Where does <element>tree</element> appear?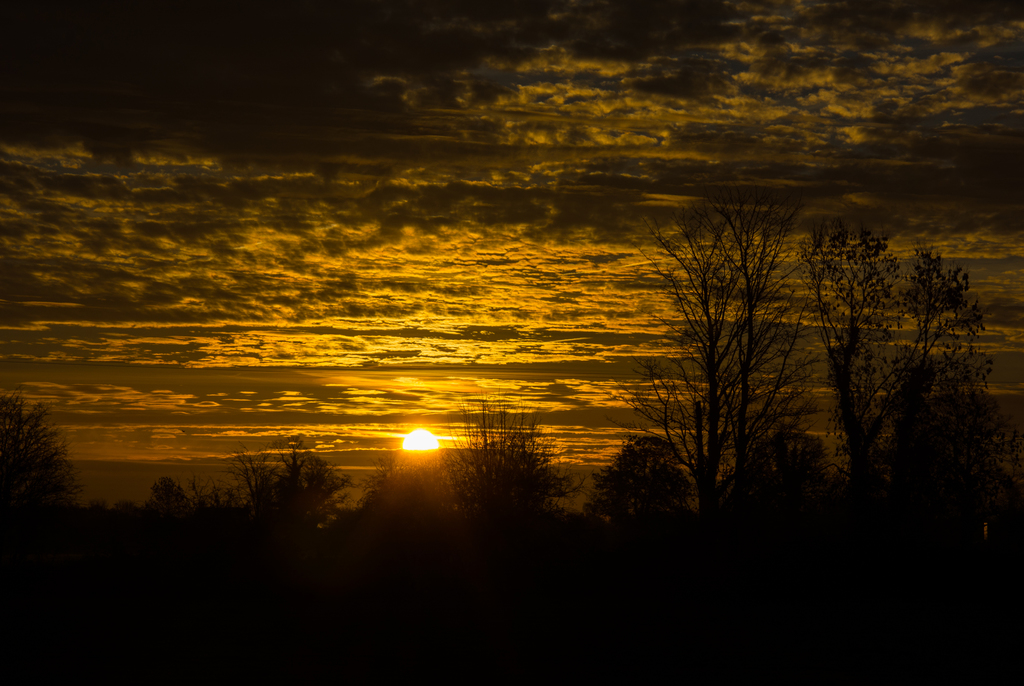
Appears at 593, 437, 682, 528.
